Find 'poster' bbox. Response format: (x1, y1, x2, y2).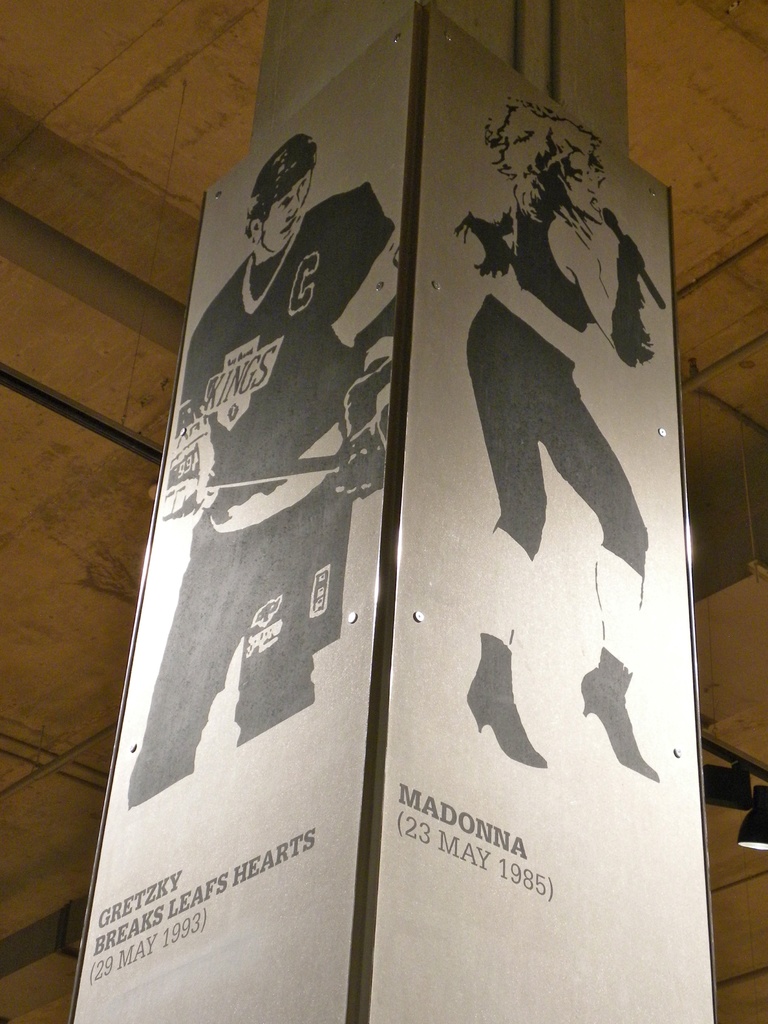
(68, 3, 410, 1022).
